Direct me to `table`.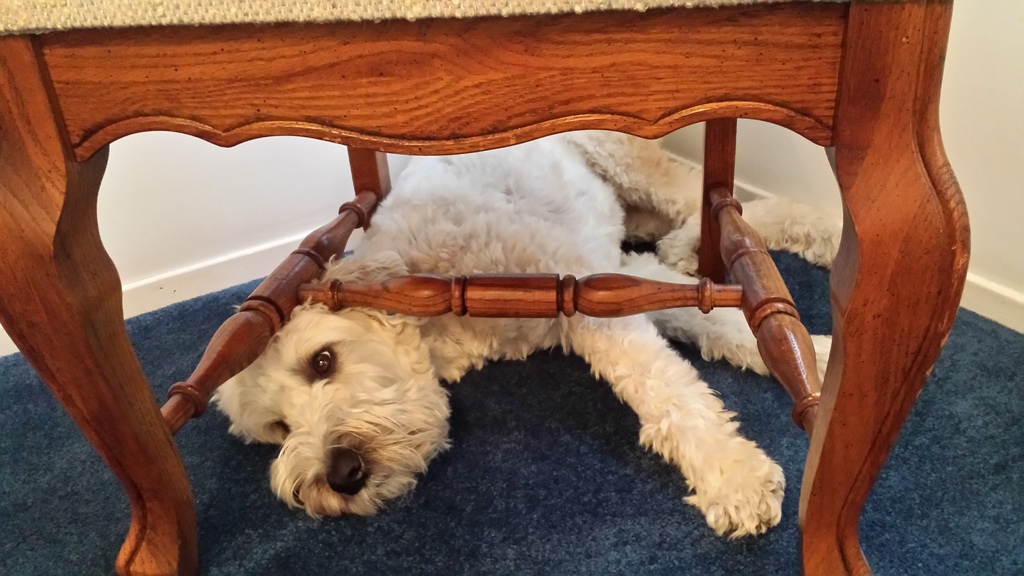
Direction: Rect(0, 0, 980, 575).
